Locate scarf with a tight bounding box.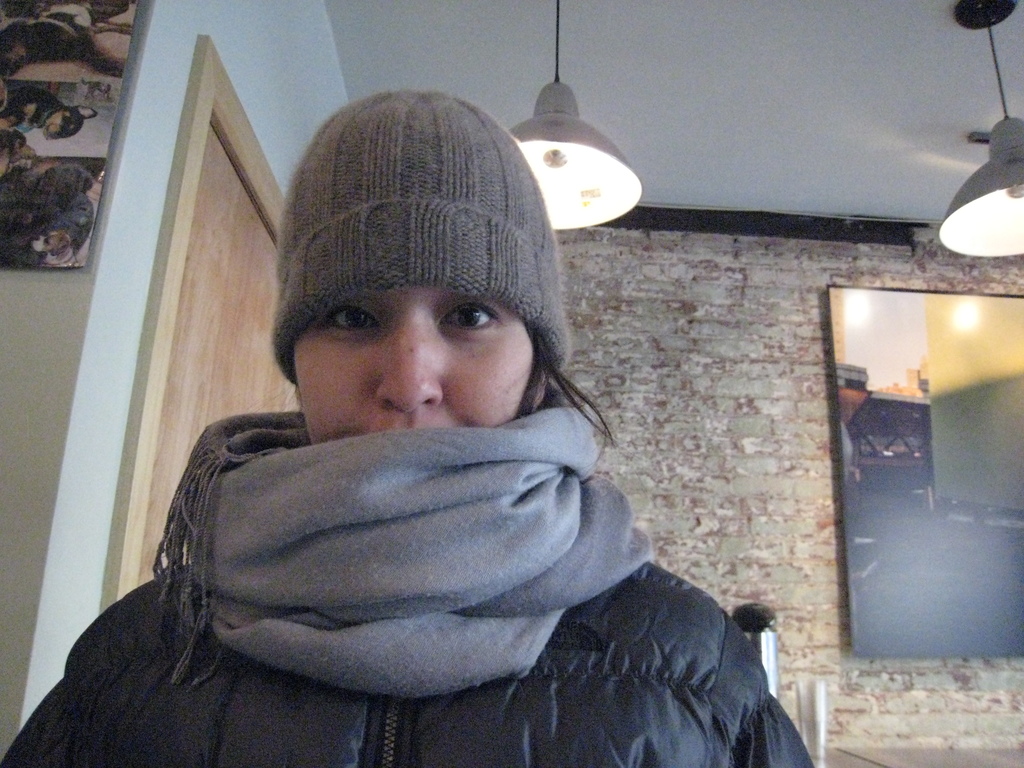
bbox(150, 406, 662, 699).
